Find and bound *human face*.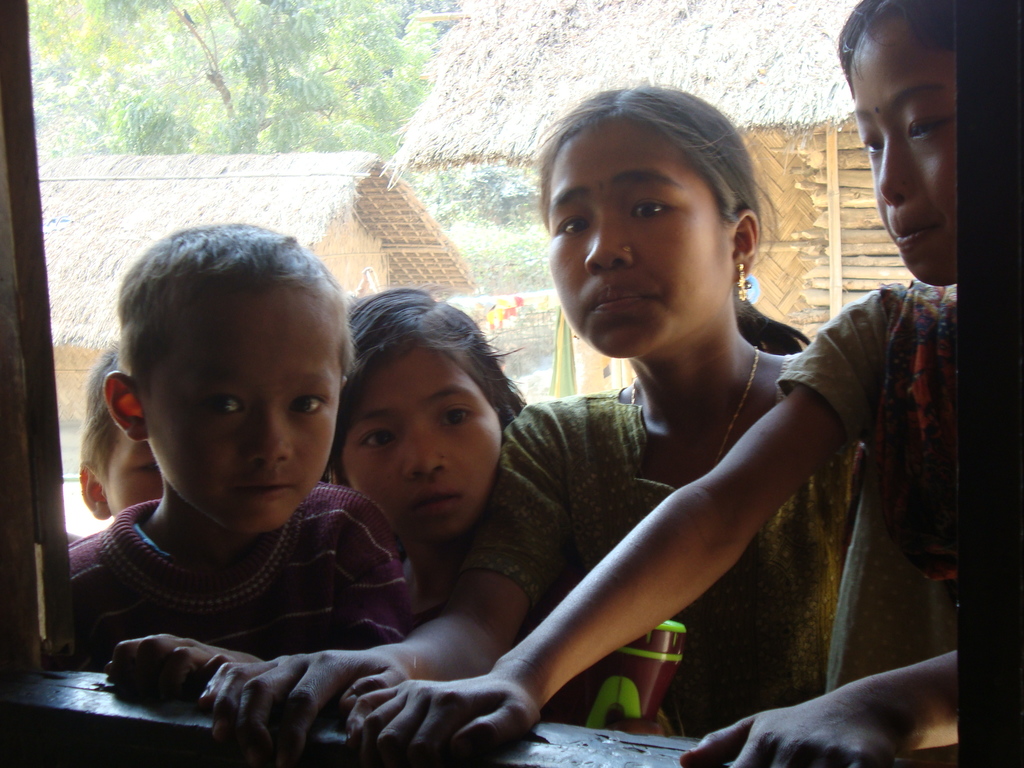
Bound: x1=547 y1=122 x2=732 y2=356.
